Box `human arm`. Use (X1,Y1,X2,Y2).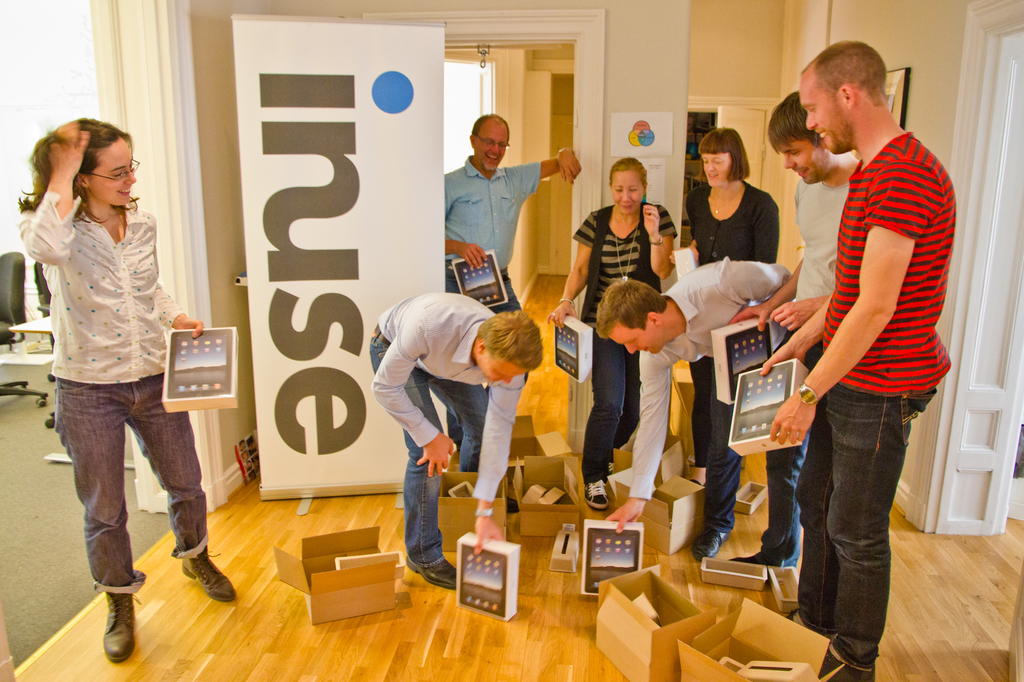
(10,119,94,268).
